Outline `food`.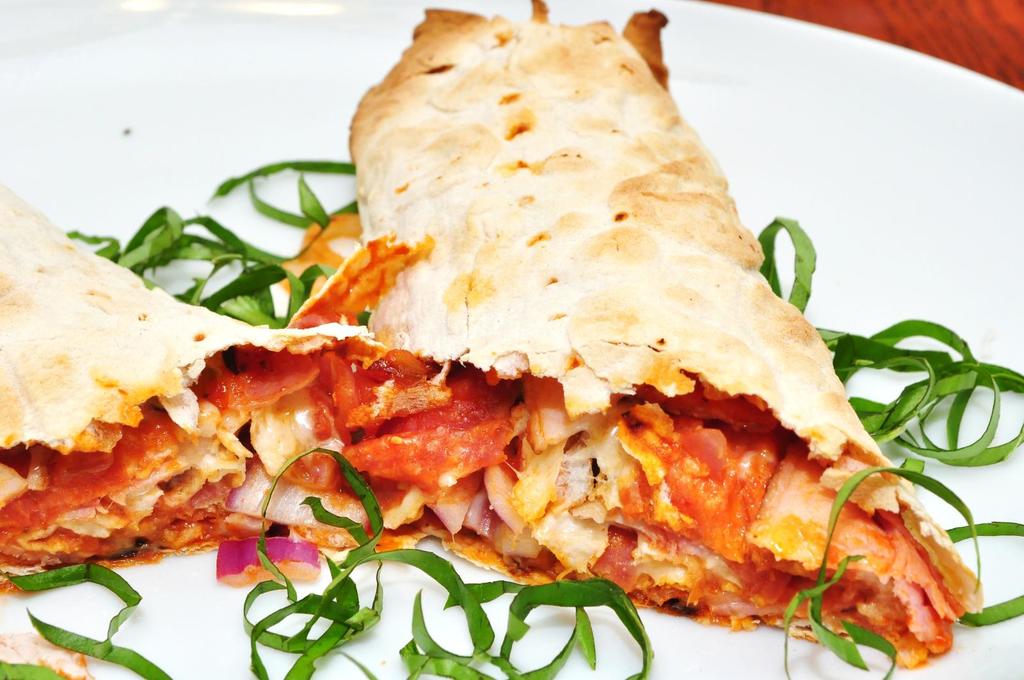
Outline: (x1=414, y1=0, x2=666, y2=30).
